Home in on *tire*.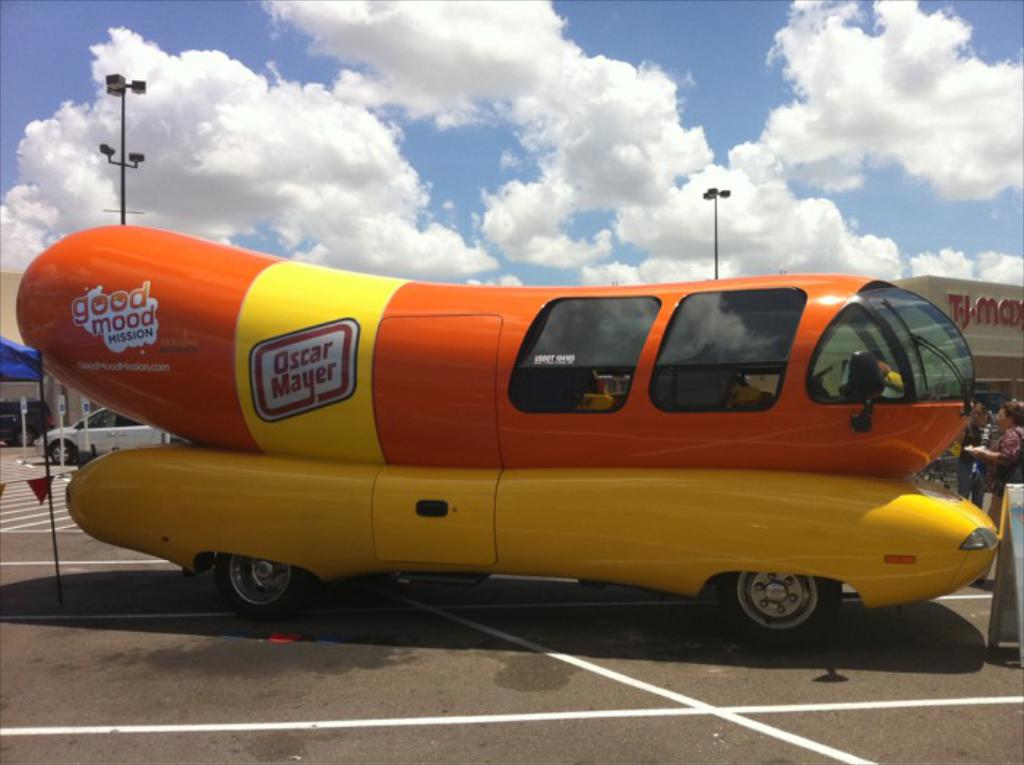
Homed in at {"x1": 48, "y1": 439, "x2": 73, "y2": 464}.
